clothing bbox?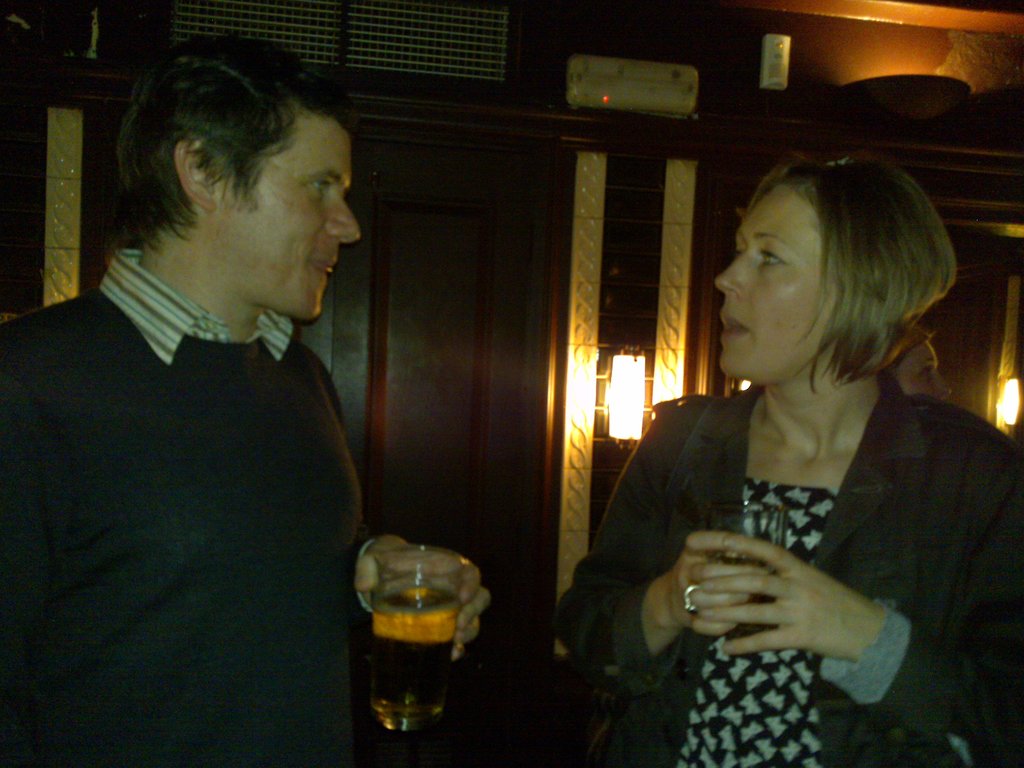
bbox=(549, 363, 1023, 767)
